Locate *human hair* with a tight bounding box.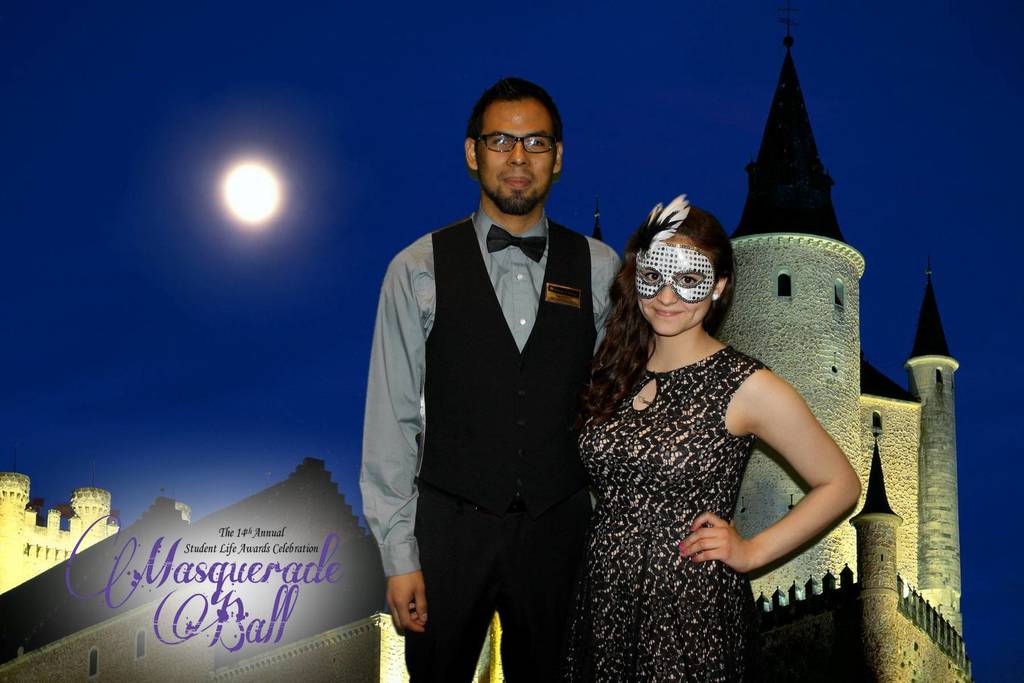
BBox(470, 84, 572, 172).
